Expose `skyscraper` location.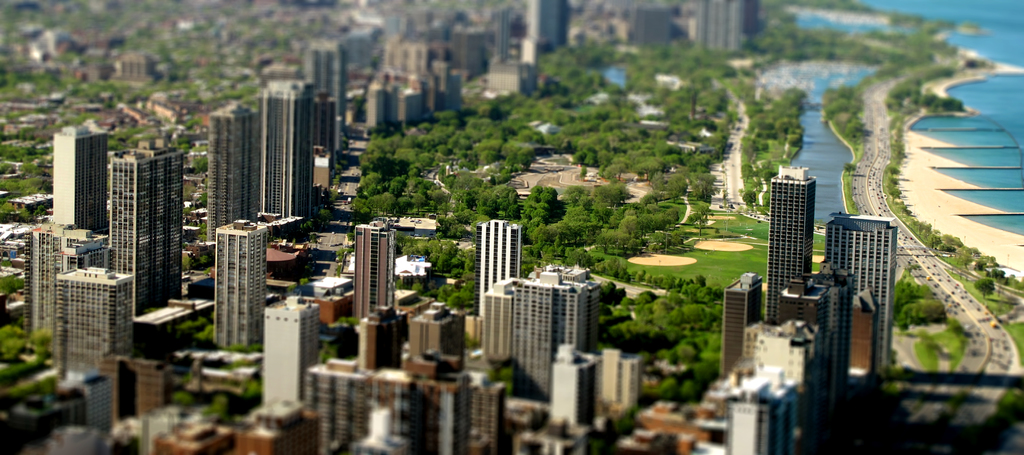
Exposed at (left=56, top=262, right=136, bottom=384).
